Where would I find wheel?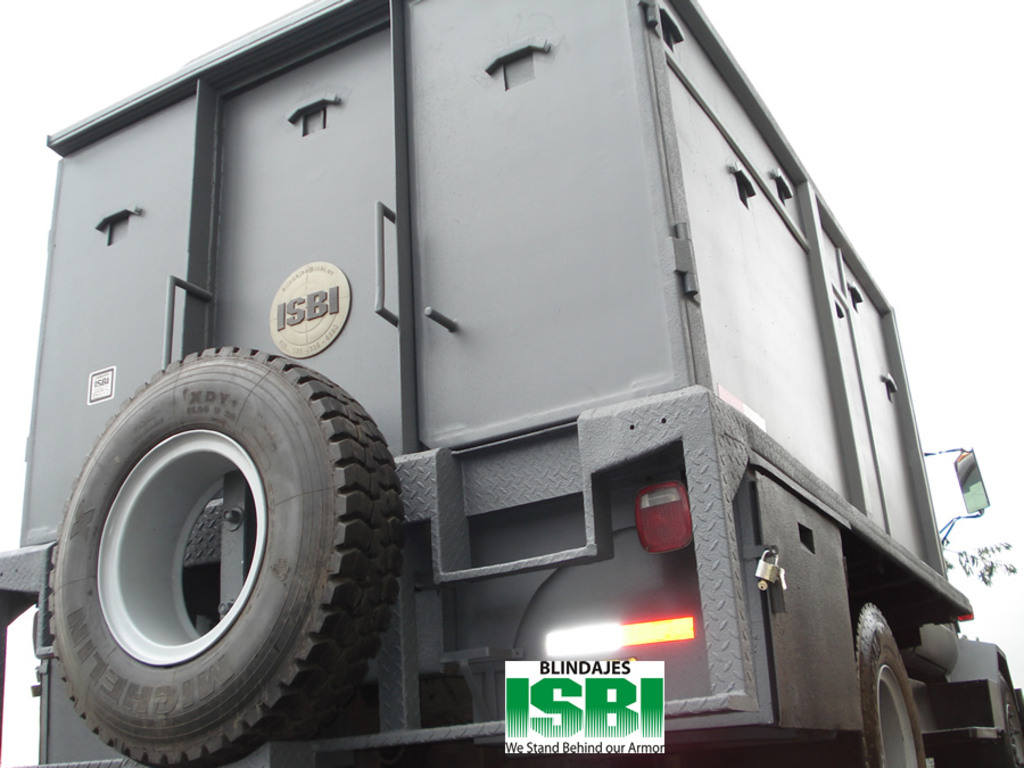
At bbox=(42, 342, 400, 766).
